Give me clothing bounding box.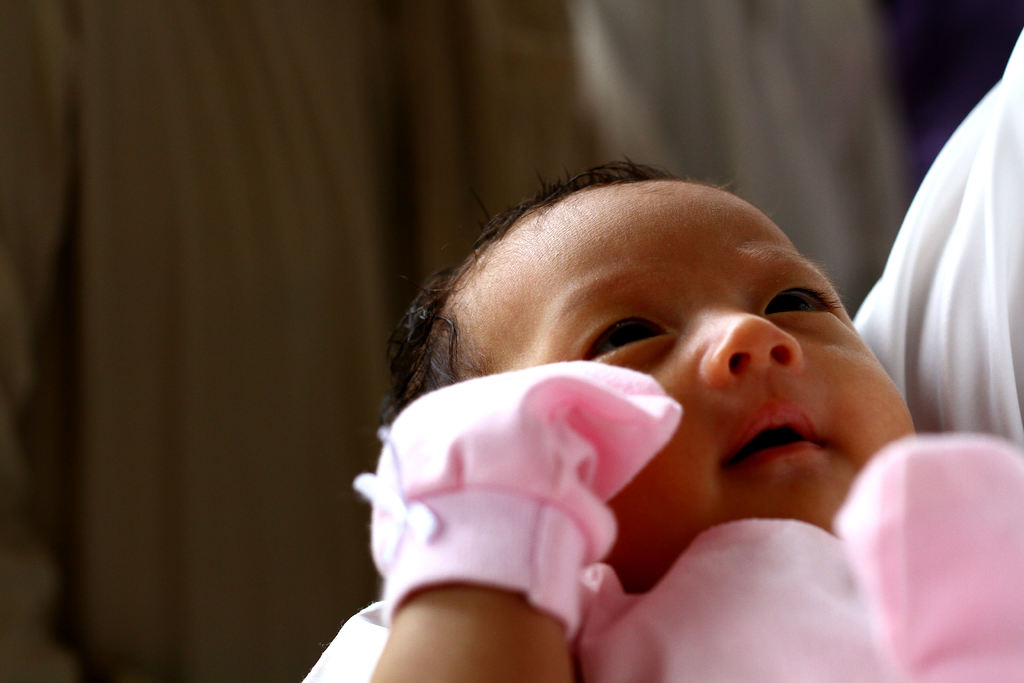
(308,432,1023,682).
